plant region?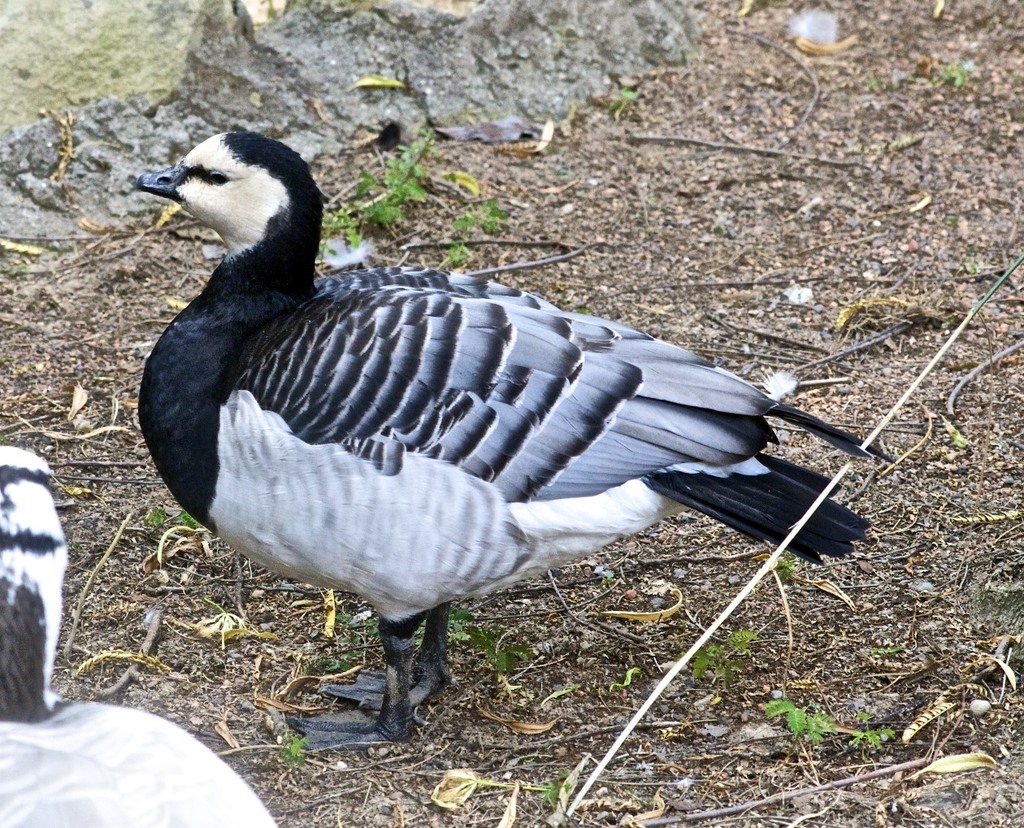
(543, 769, 584, 804)
